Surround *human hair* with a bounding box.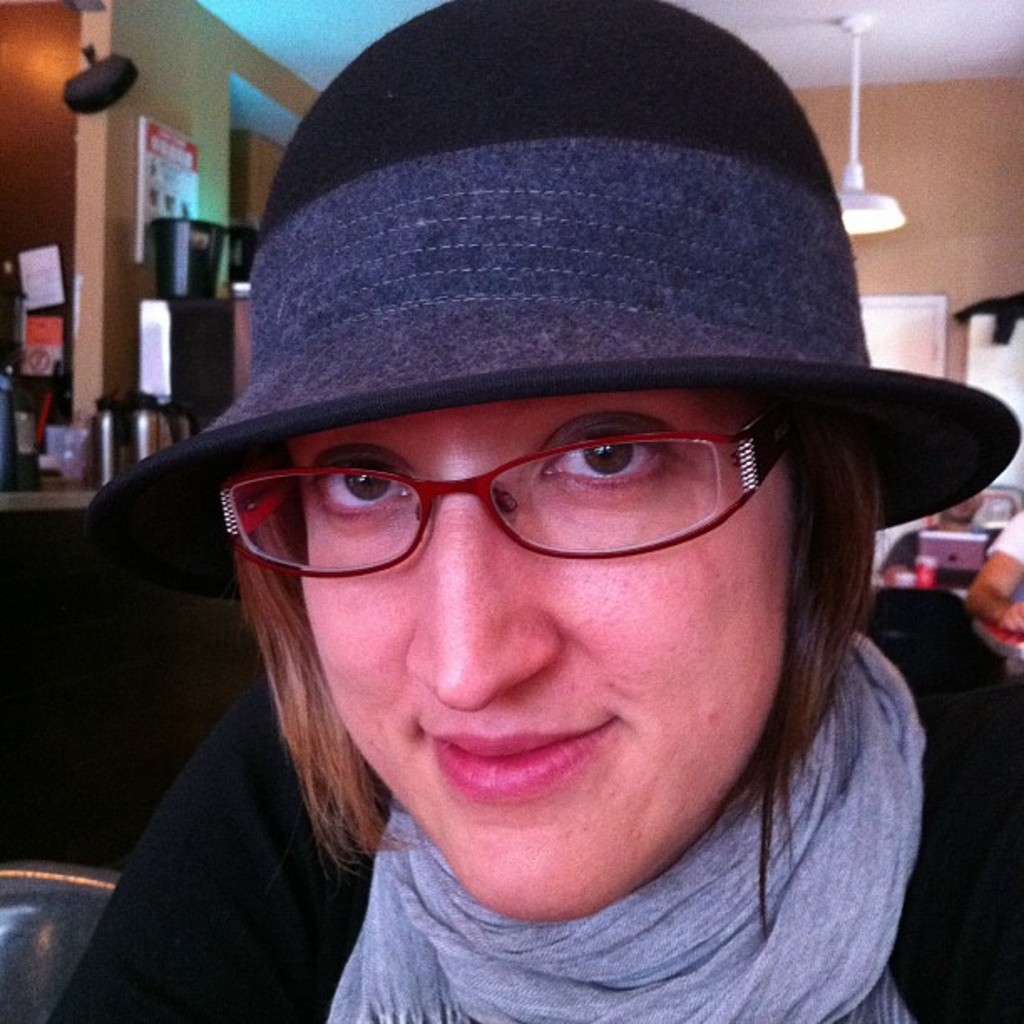
<region>186, 432, 893, 885</region>.
